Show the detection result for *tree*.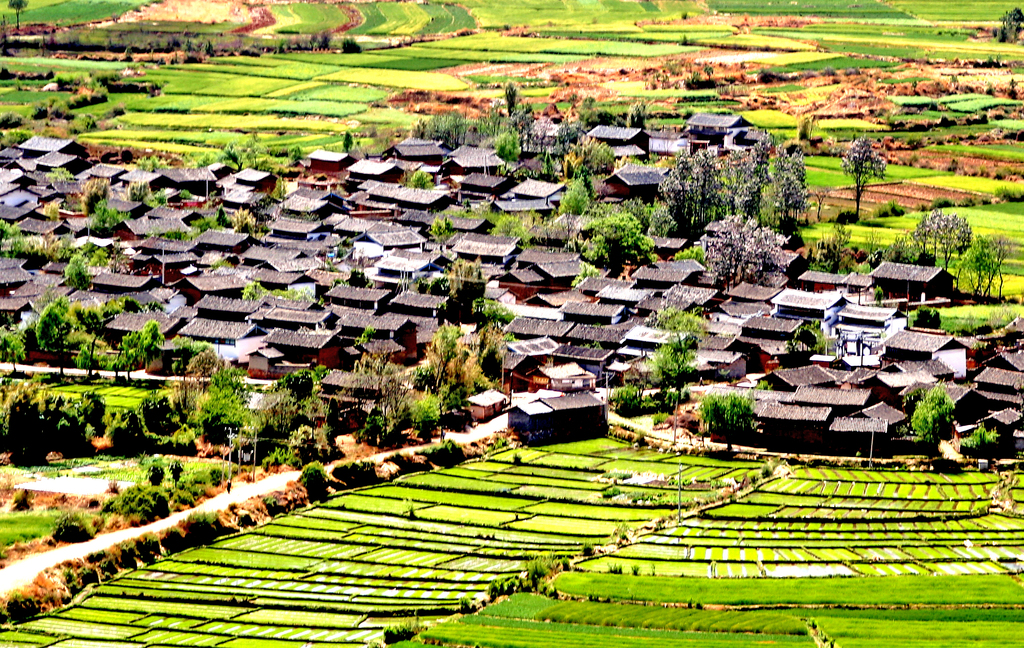
bbox=(221, 139, 243, 172).
